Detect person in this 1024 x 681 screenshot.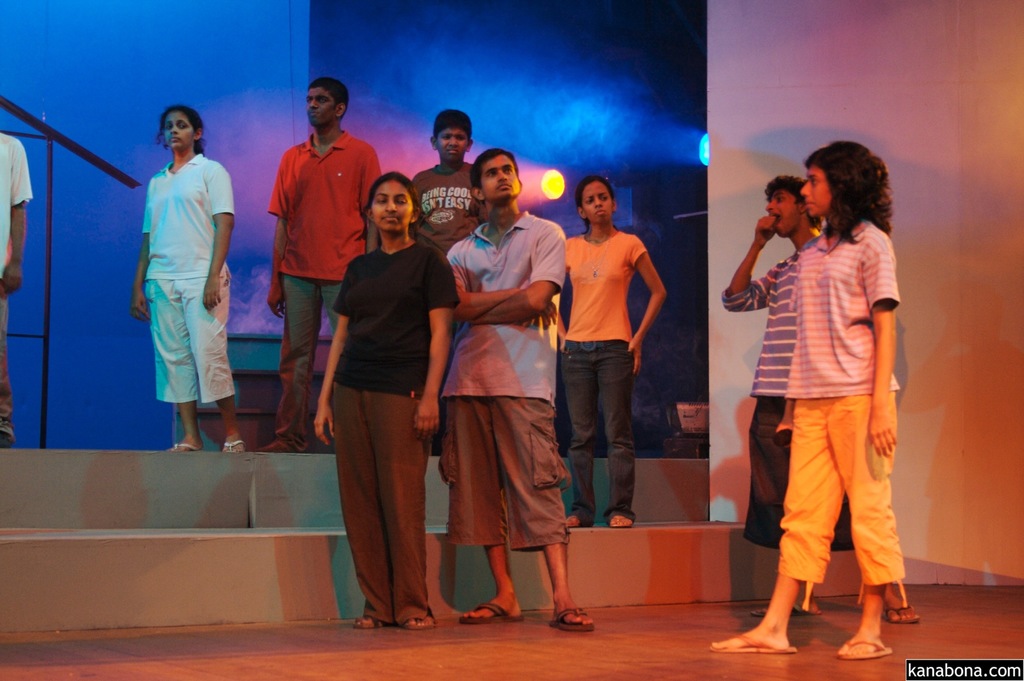
Detection: (left=720, top=175, right=917, bottom=627).
